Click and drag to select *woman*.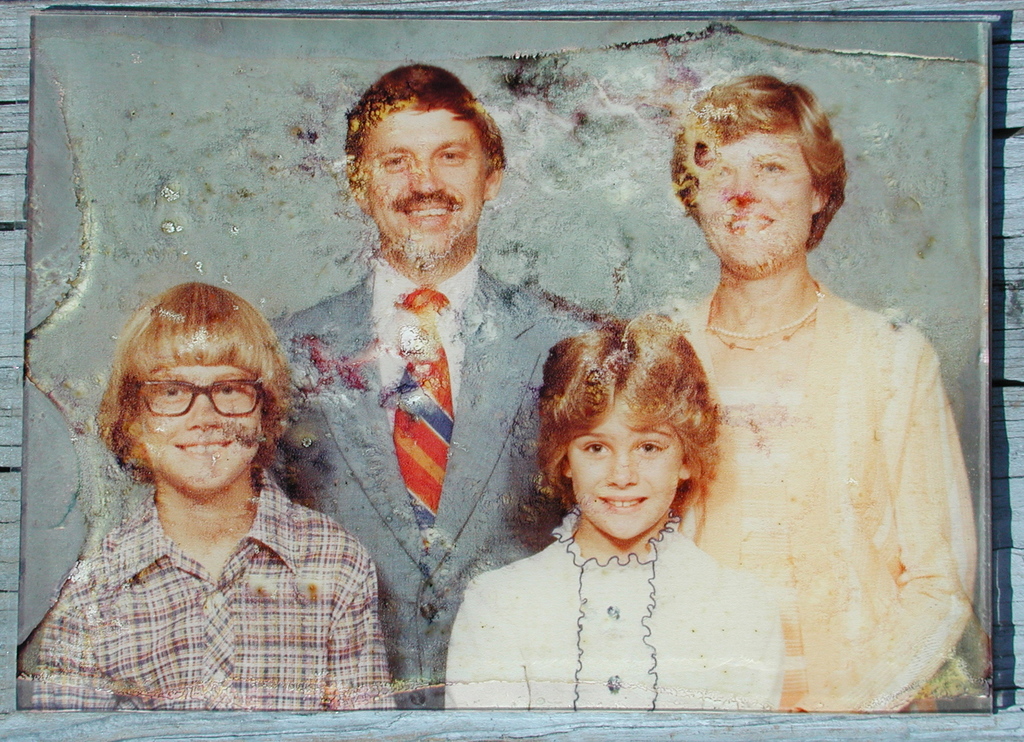
Selection: select_region(662, 70, 977, 723).
